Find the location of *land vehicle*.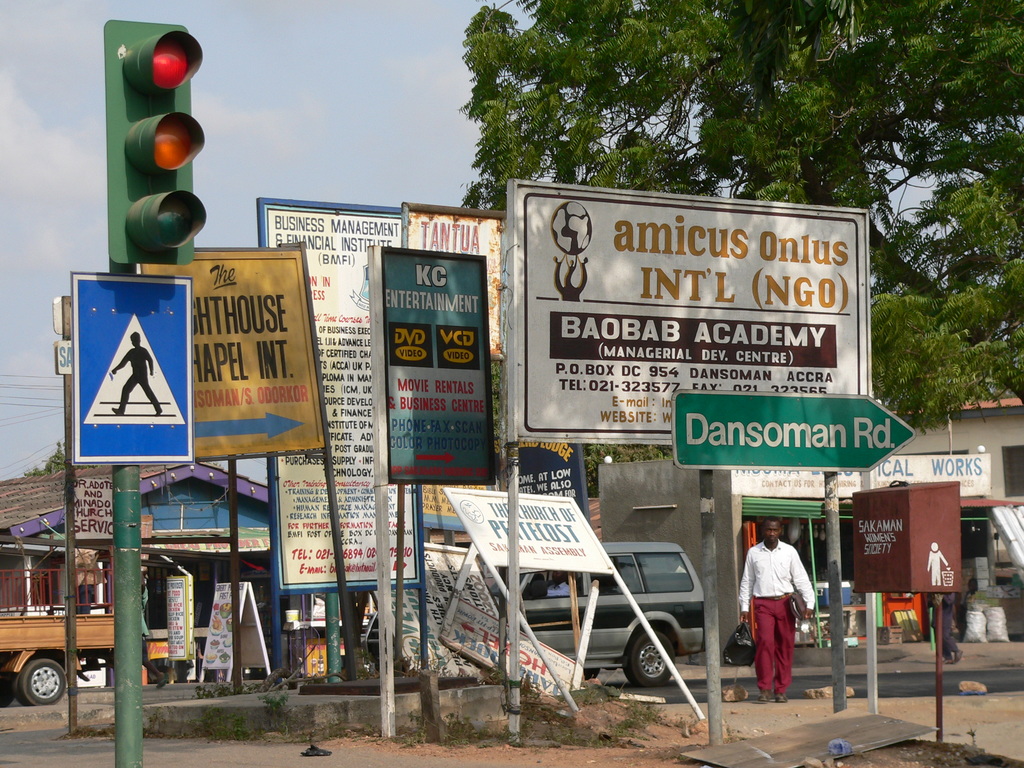
Location: box(0, 598, 125, 719).
